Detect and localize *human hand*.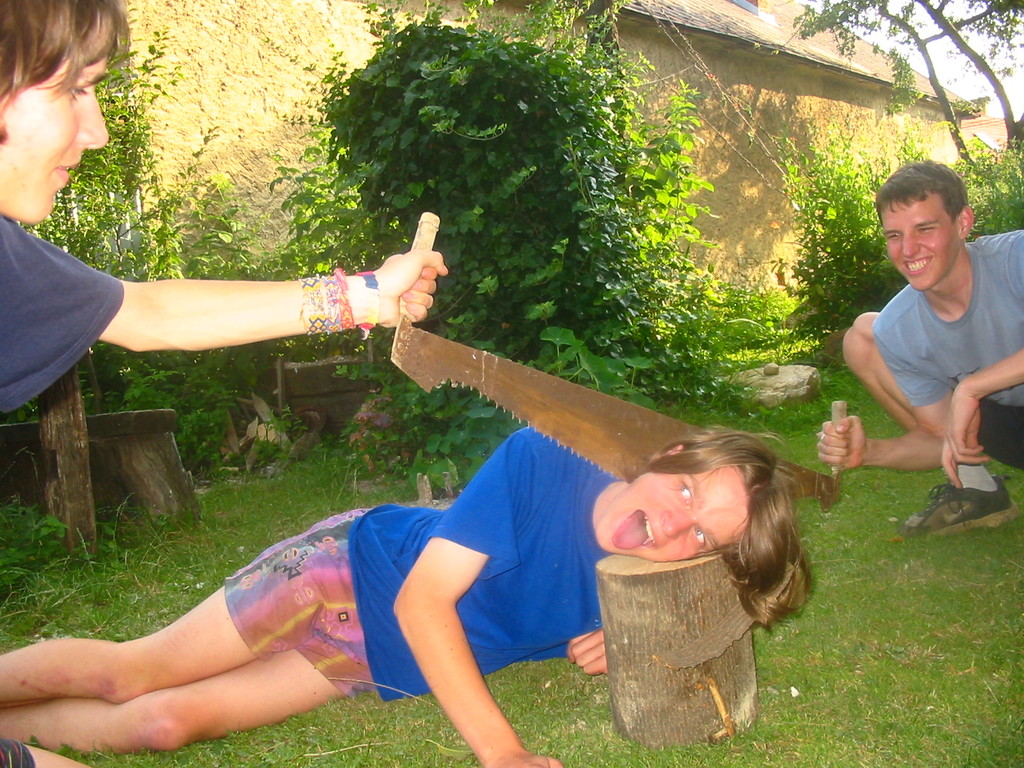
Localized at (567, 626, 604, 678).
